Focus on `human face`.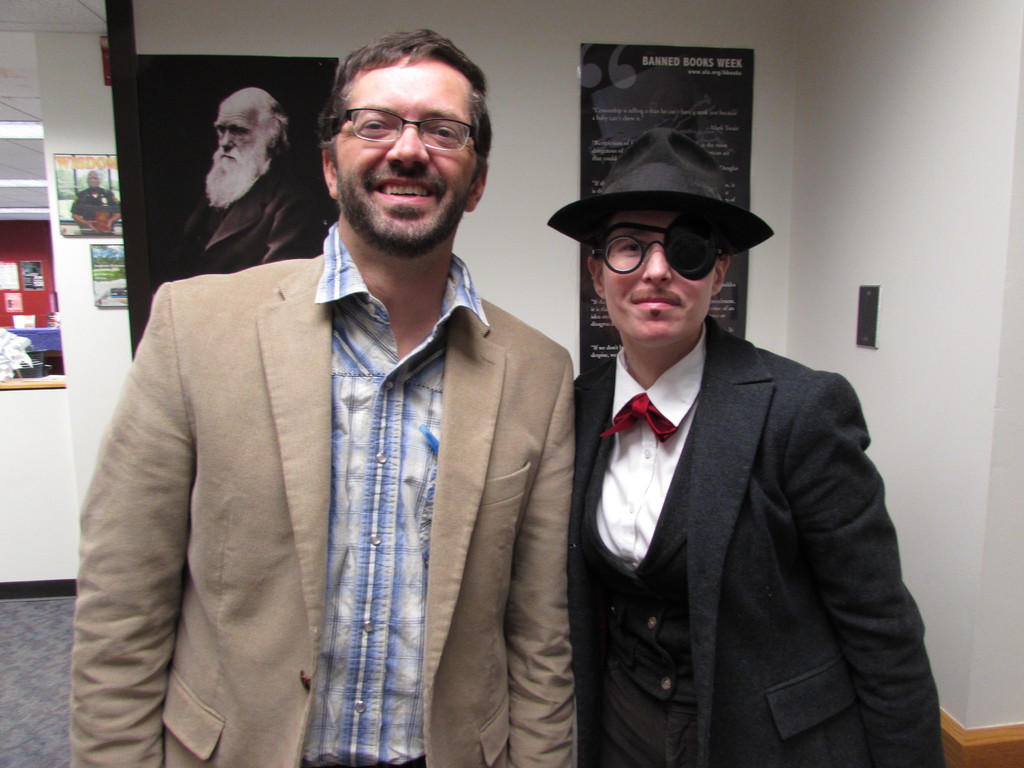
Focused at pyautogui.locateOnScreen(215, 103, 260, 180).
